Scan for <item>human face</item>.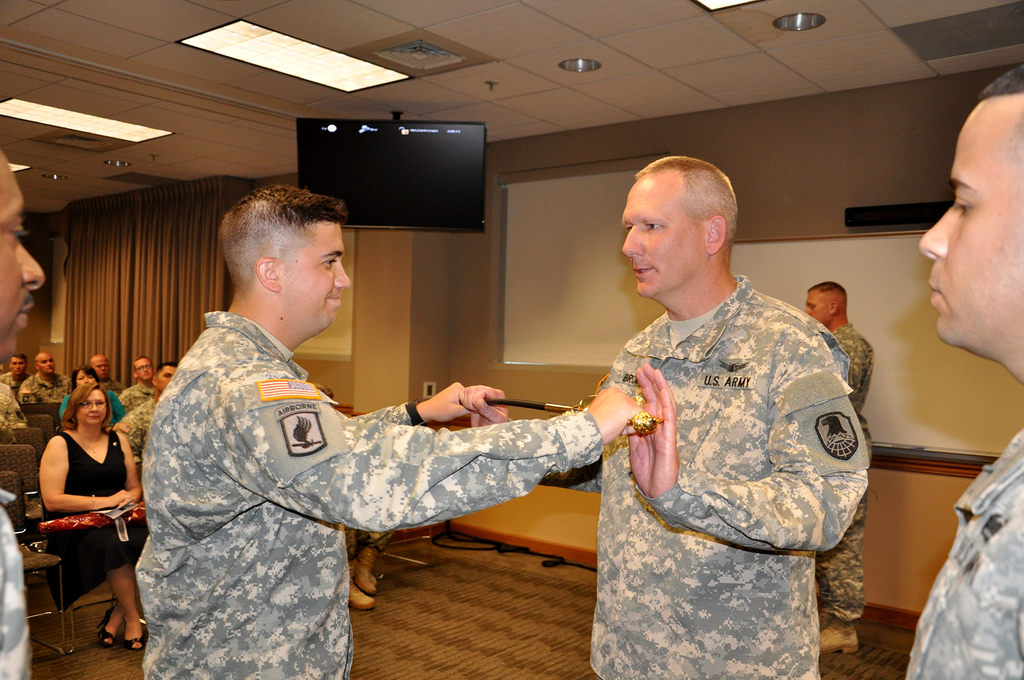
Scan result: <bbox>925, 87, 1023, 370</bbox>.
